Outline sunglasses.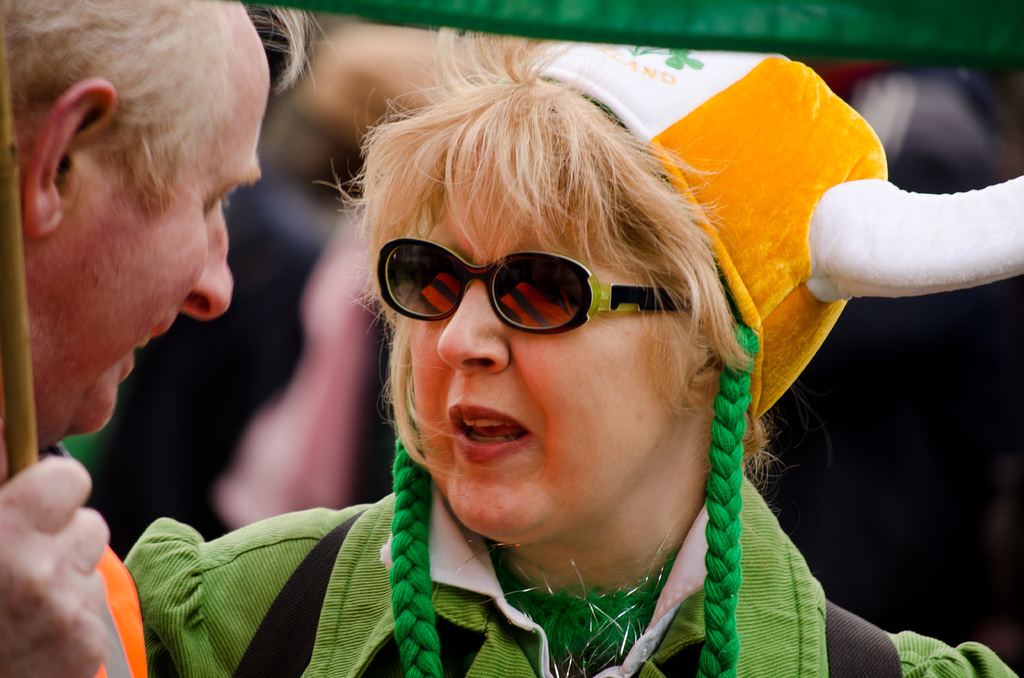
Outline: l=376, t=238, r=704, b=341.
